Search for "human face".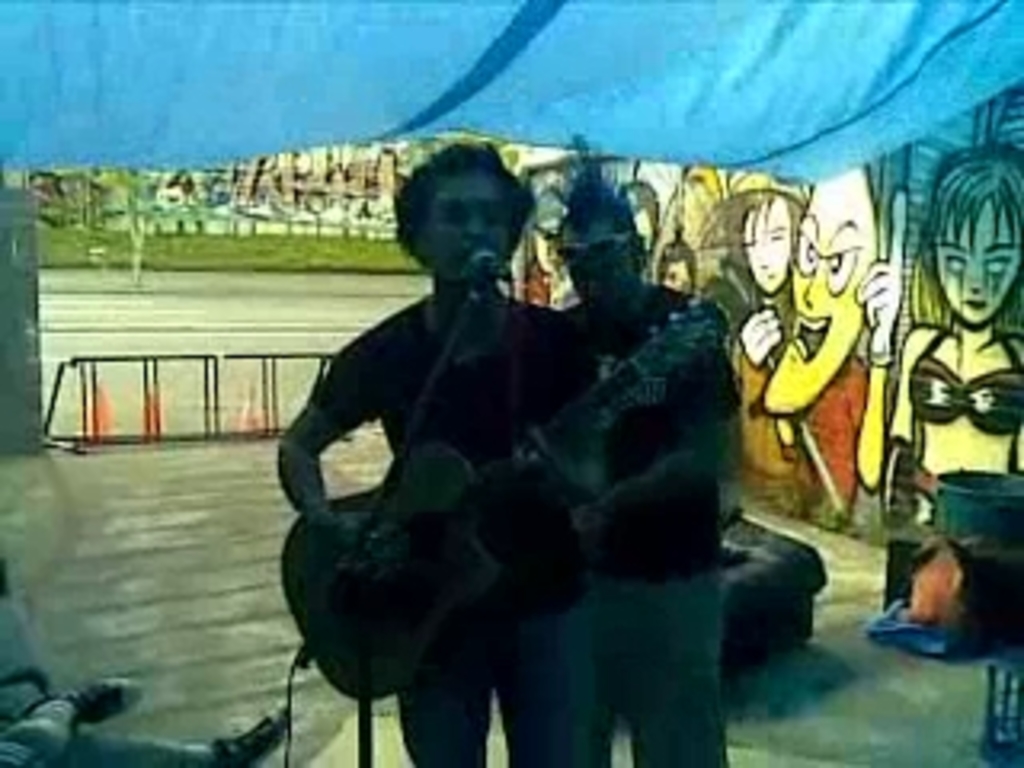
Found at <region>934, 211, 1018, 323</region>.
